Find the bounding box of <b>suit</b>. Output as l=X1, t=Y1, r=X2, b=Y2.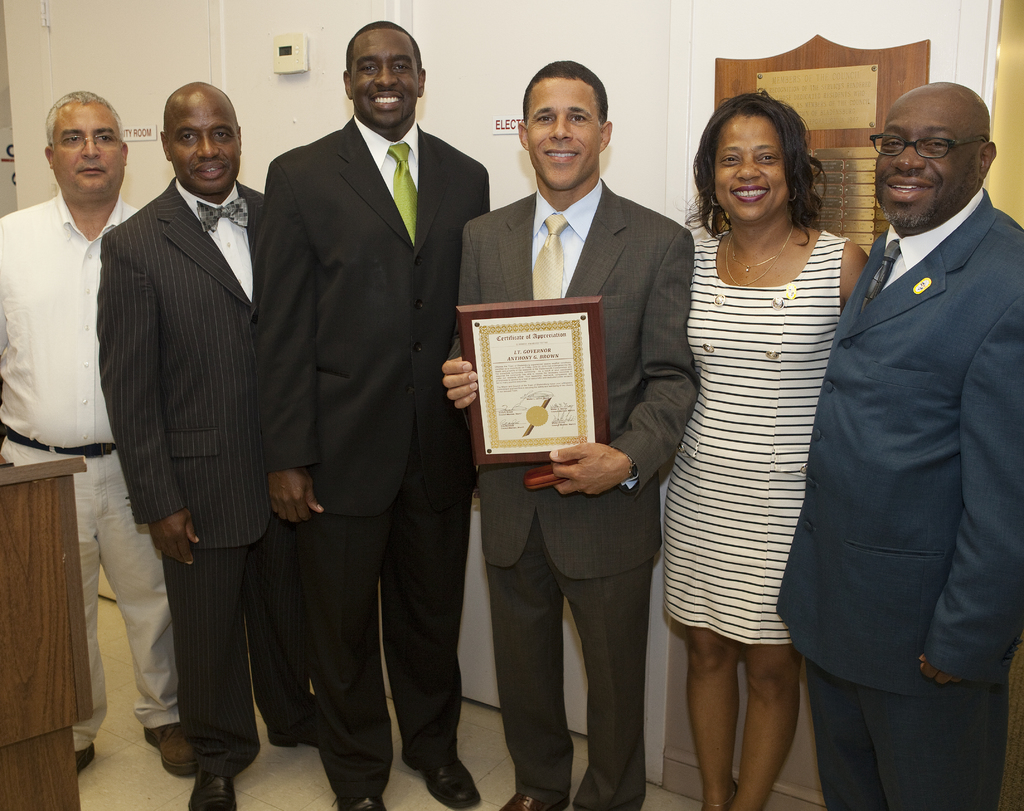
l=765, t=194, r=1023, b=810.
